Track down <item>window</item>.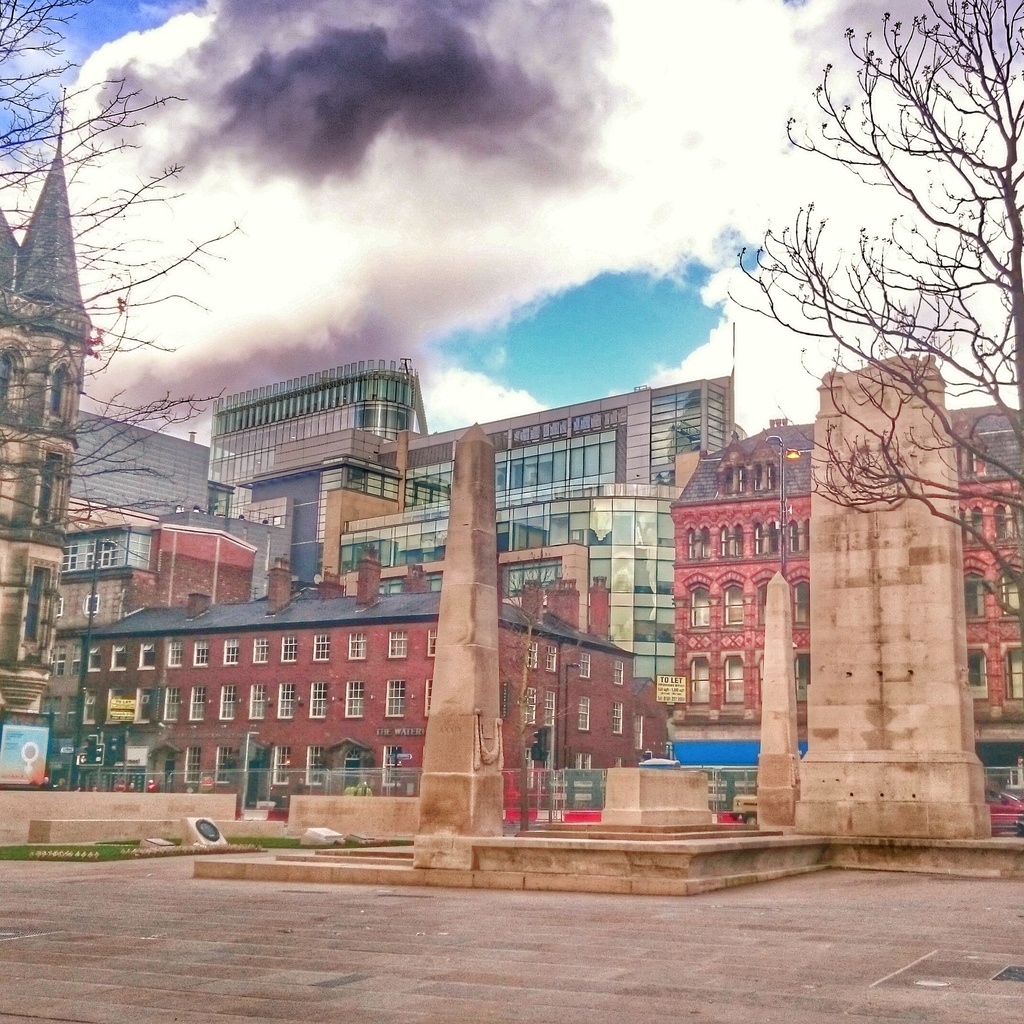
Tracked to [686, 524, 697, 561].
